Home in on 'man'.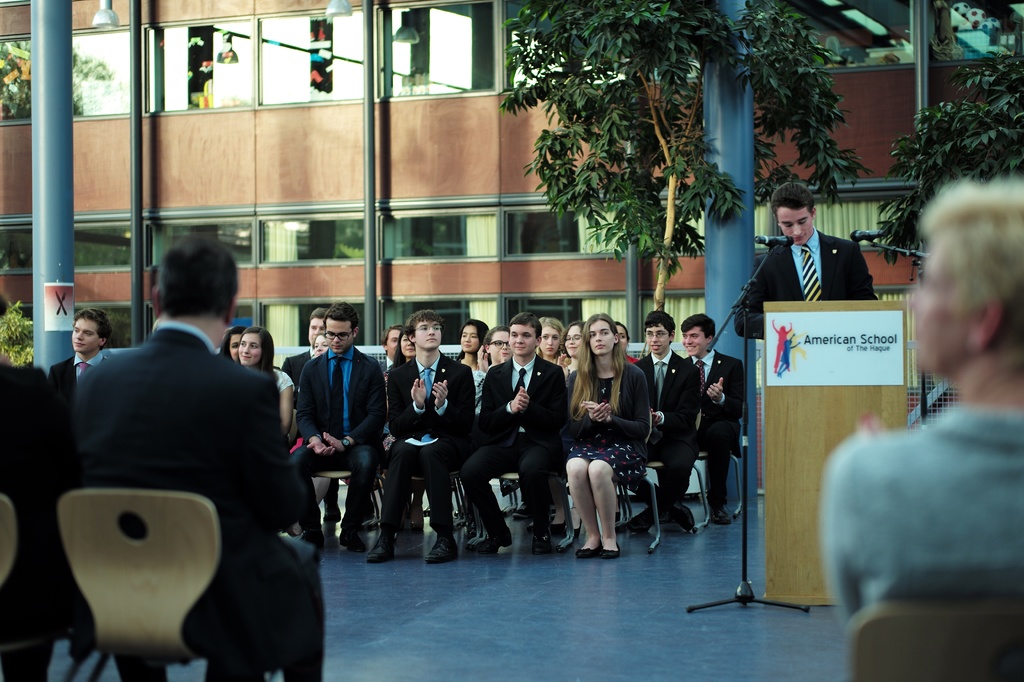
Homed in at 44,241,333,654.
